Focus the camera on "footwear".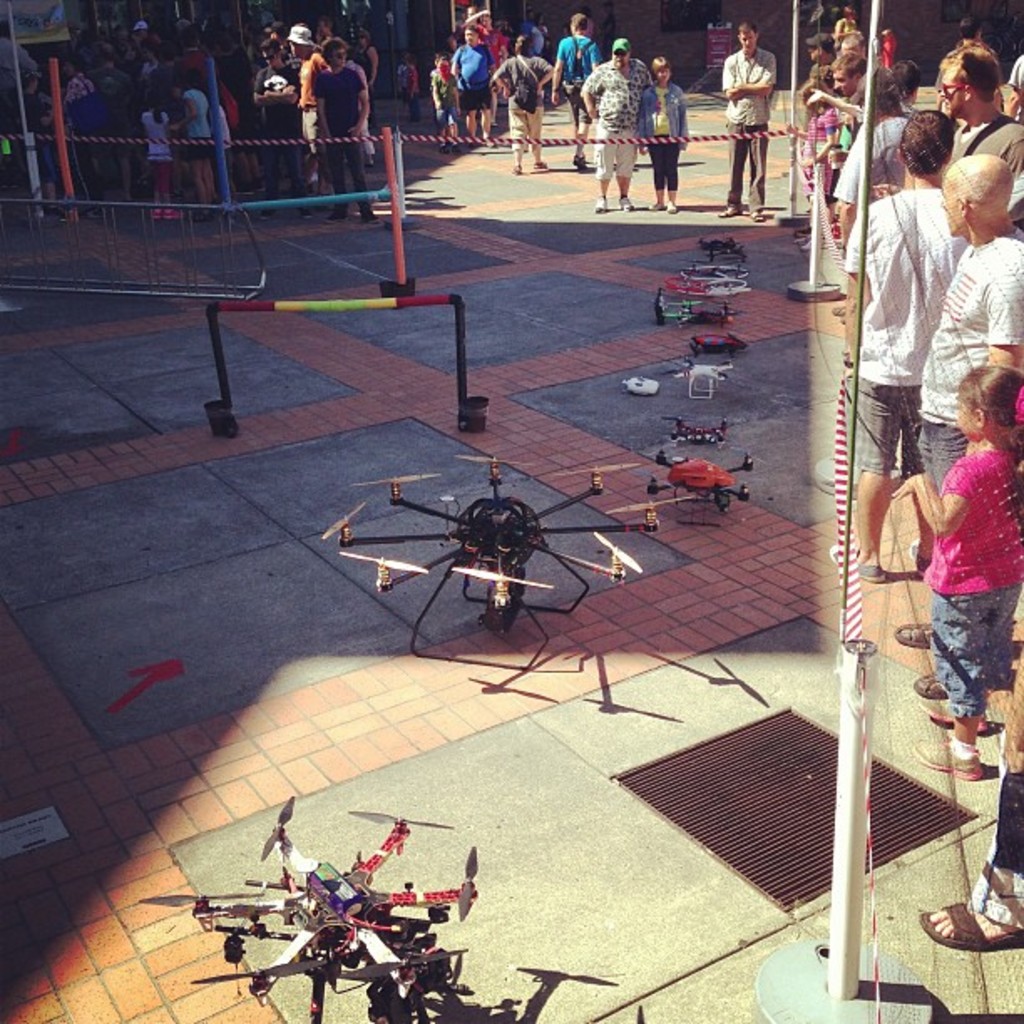
Focus region: Rect(649, 202, 656, 207).
